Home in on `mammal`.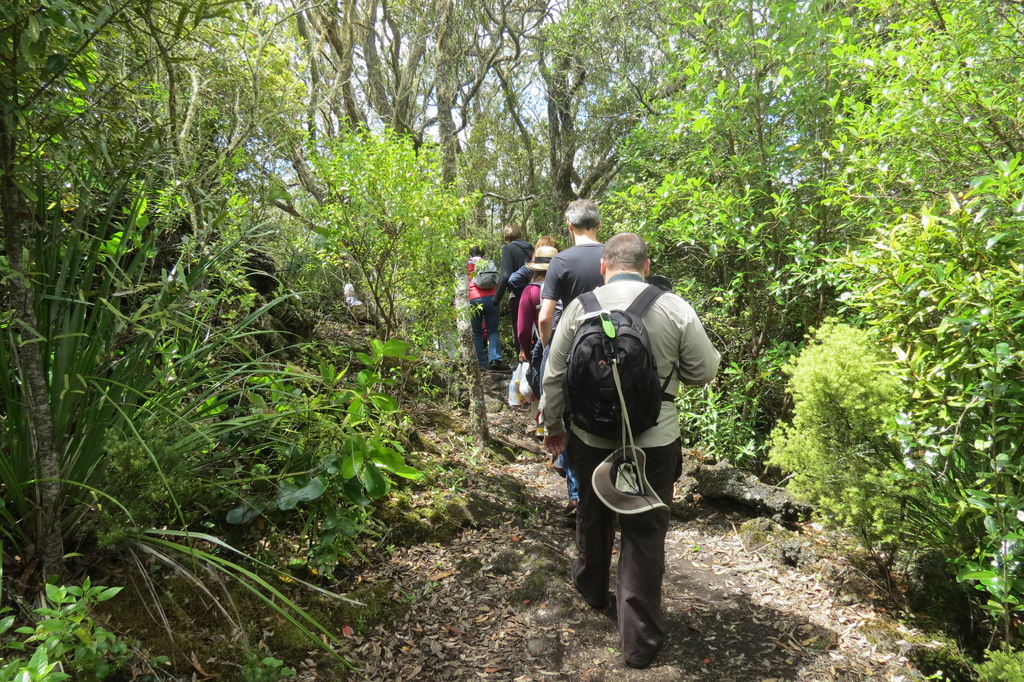
Homed in at BBox(465, 240, 497, 366).
